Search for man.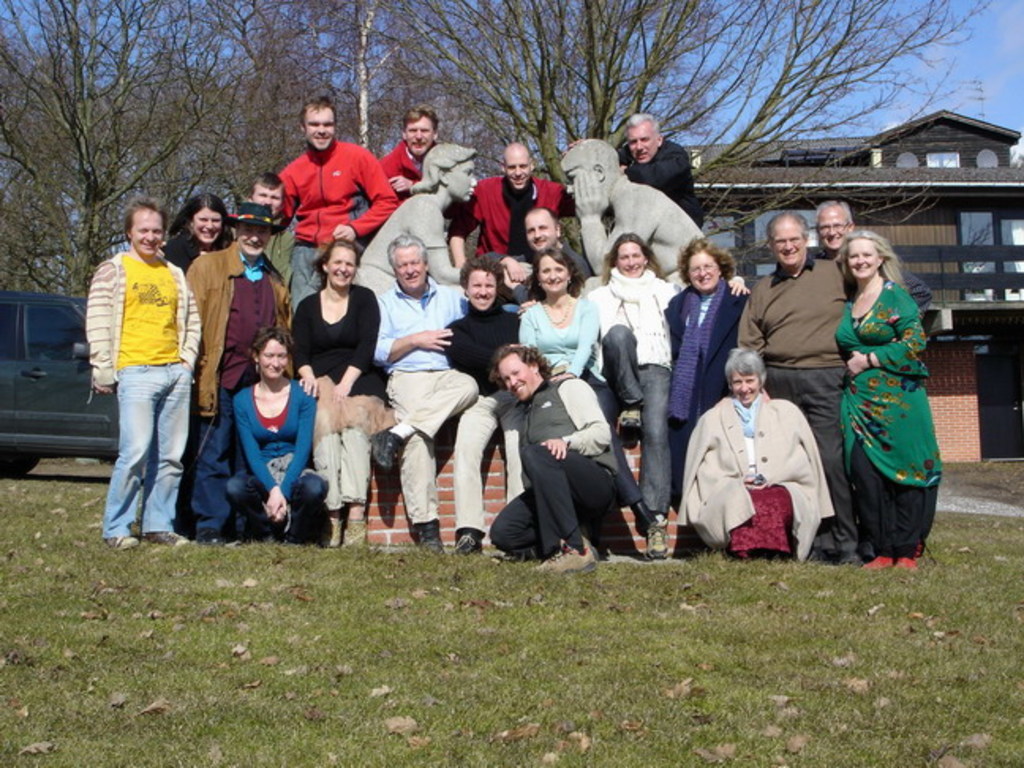
Found at region(736, 212, 856, 564).
